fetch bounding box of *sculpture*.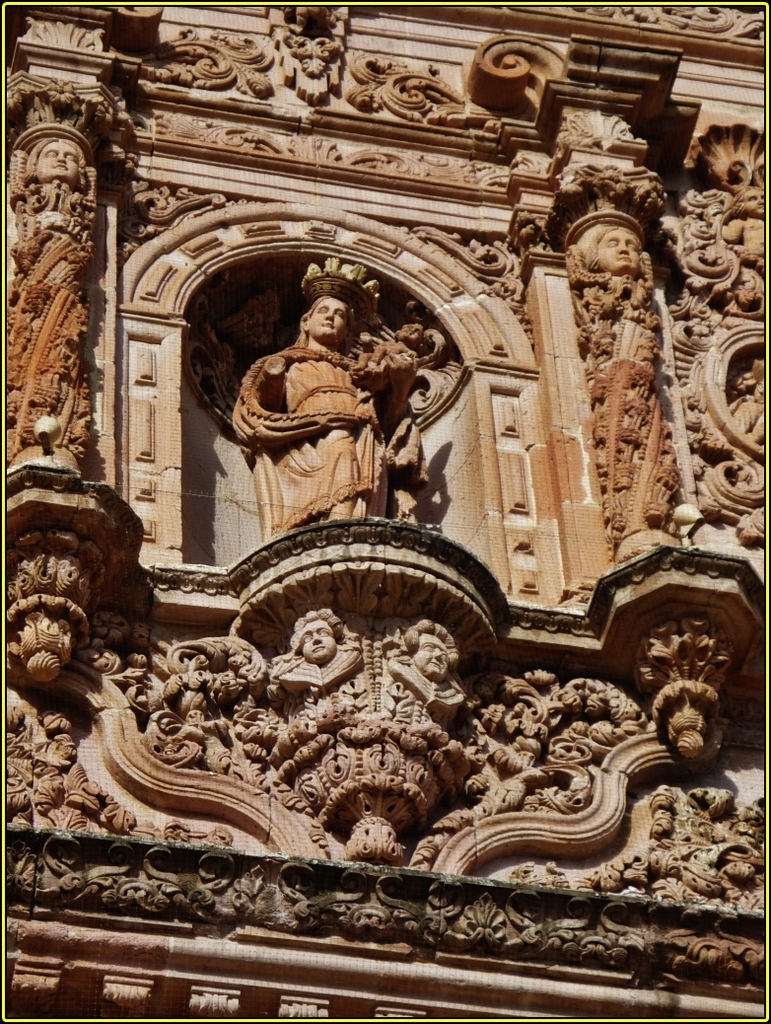
Bbox: <region>413, 622, 456, 678</region>.
